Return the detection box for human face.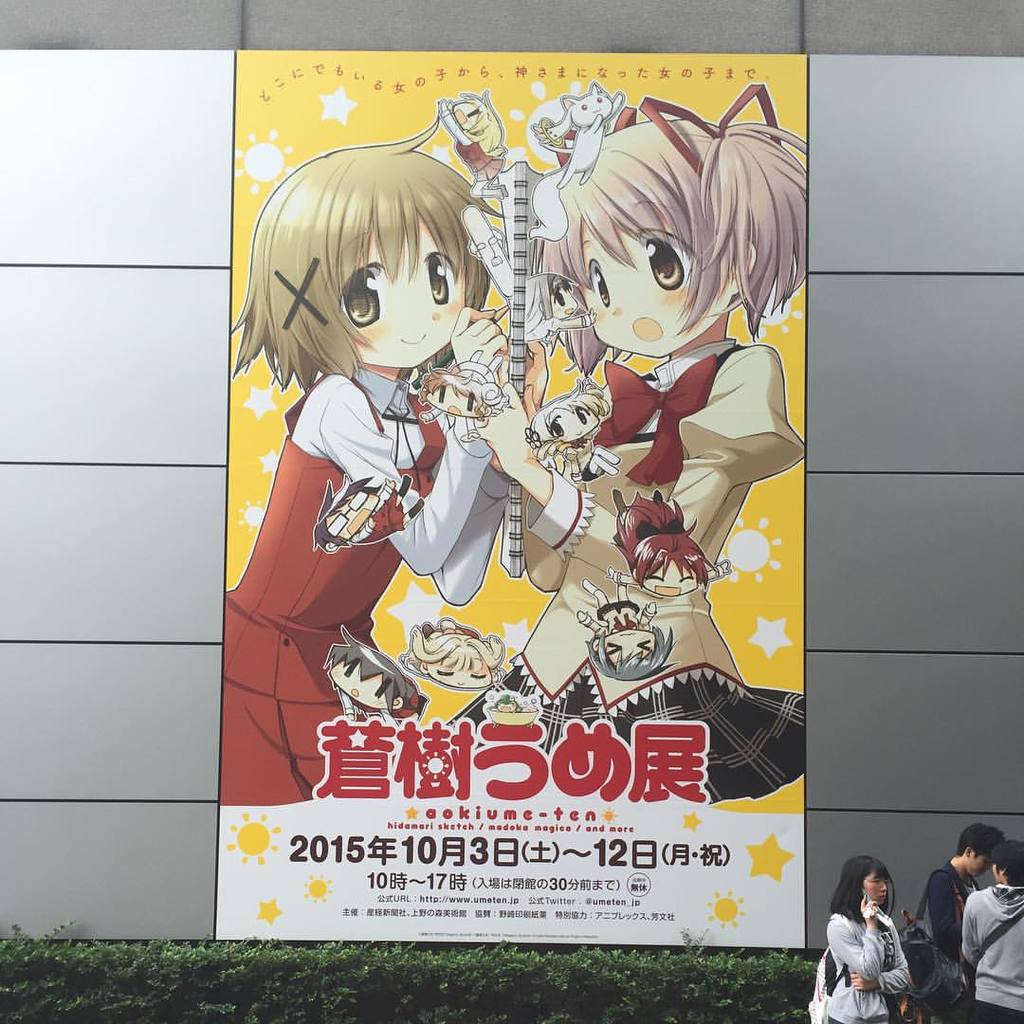
340,212,465,365.
